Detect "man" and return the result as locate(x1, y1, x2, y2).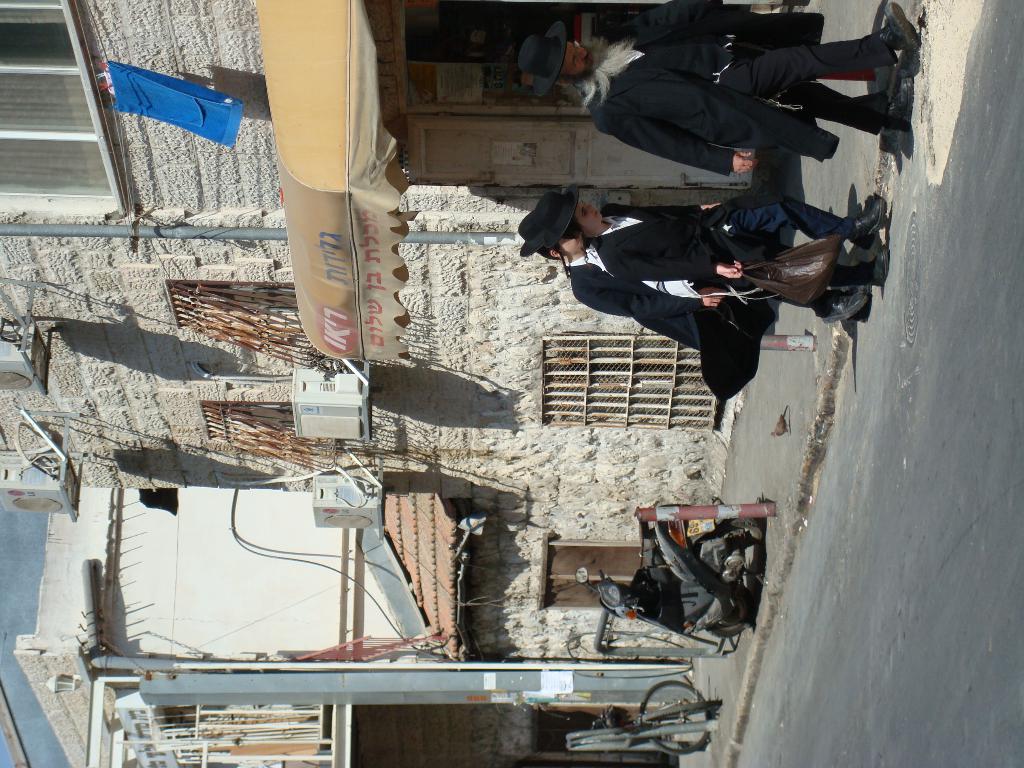
locate(523, 0, 921, 174).
